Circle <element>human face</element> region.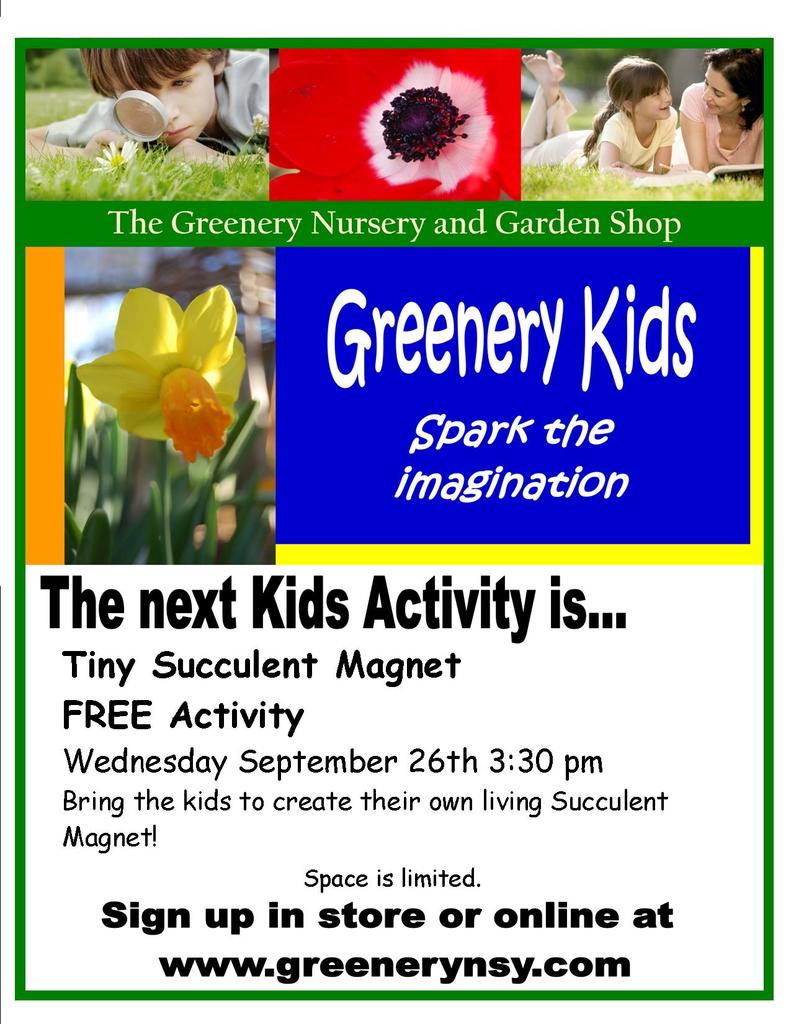
Region: box=[701, 61, 742, 118].
